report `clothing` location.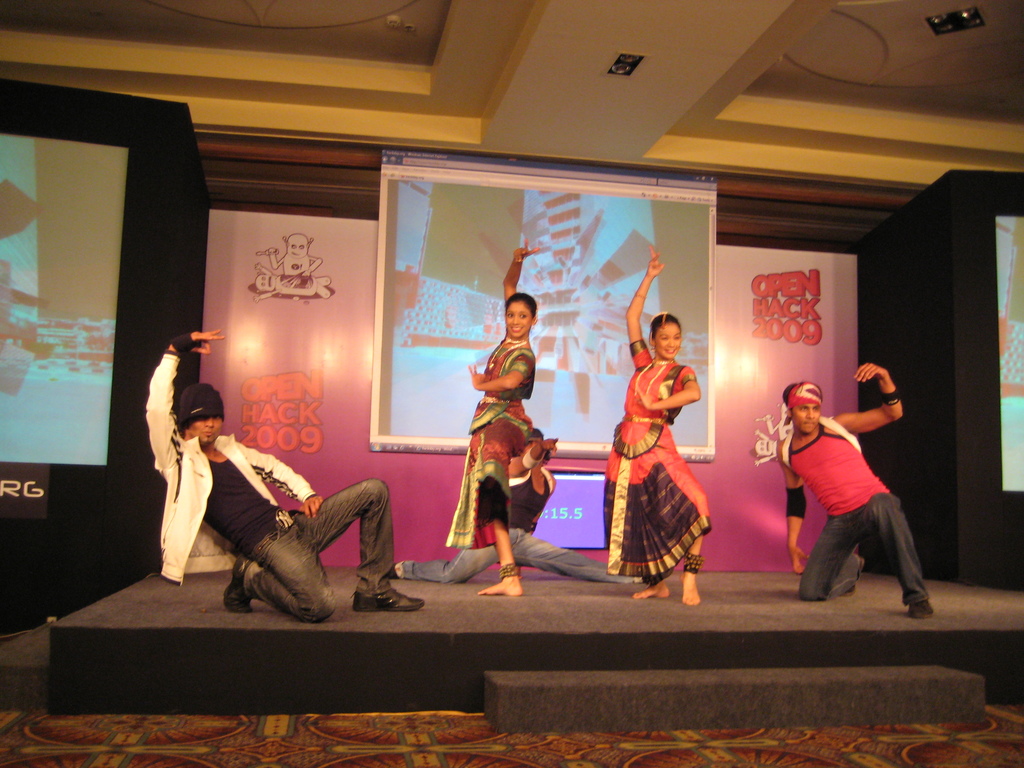
Report: (x1=444, y1=331, x2=536, y2=548).
